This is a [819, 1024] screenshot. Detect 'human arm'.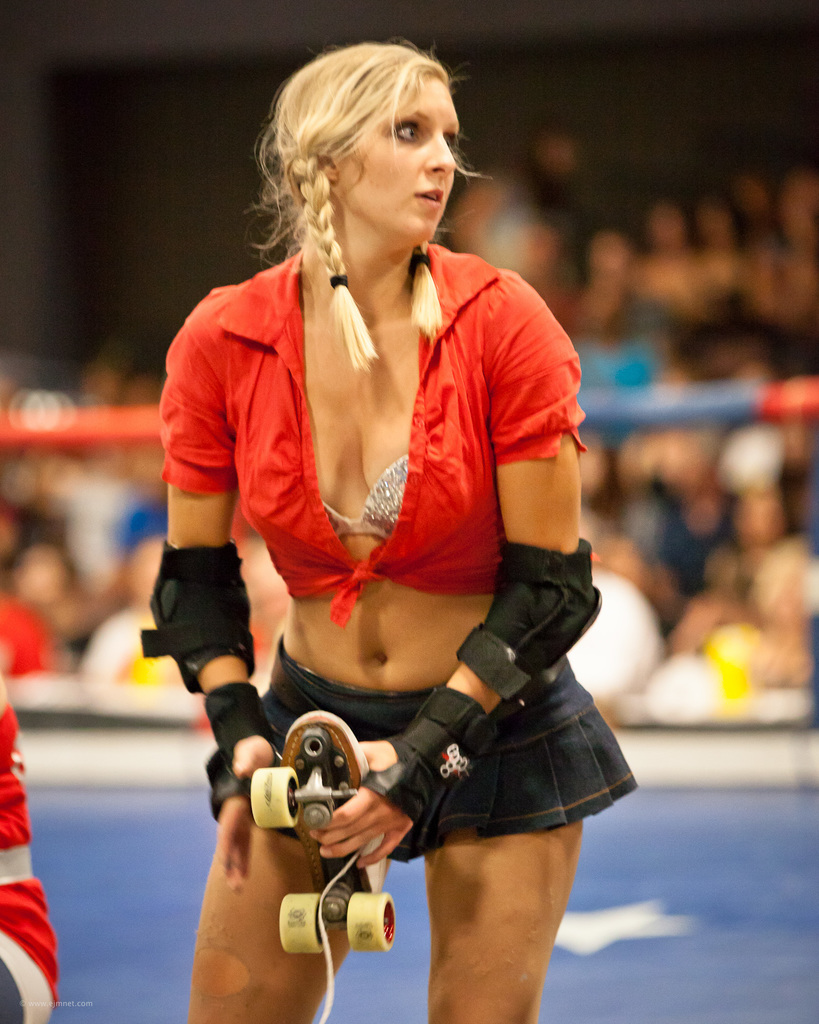
box=[142, 260, 255, 890].
